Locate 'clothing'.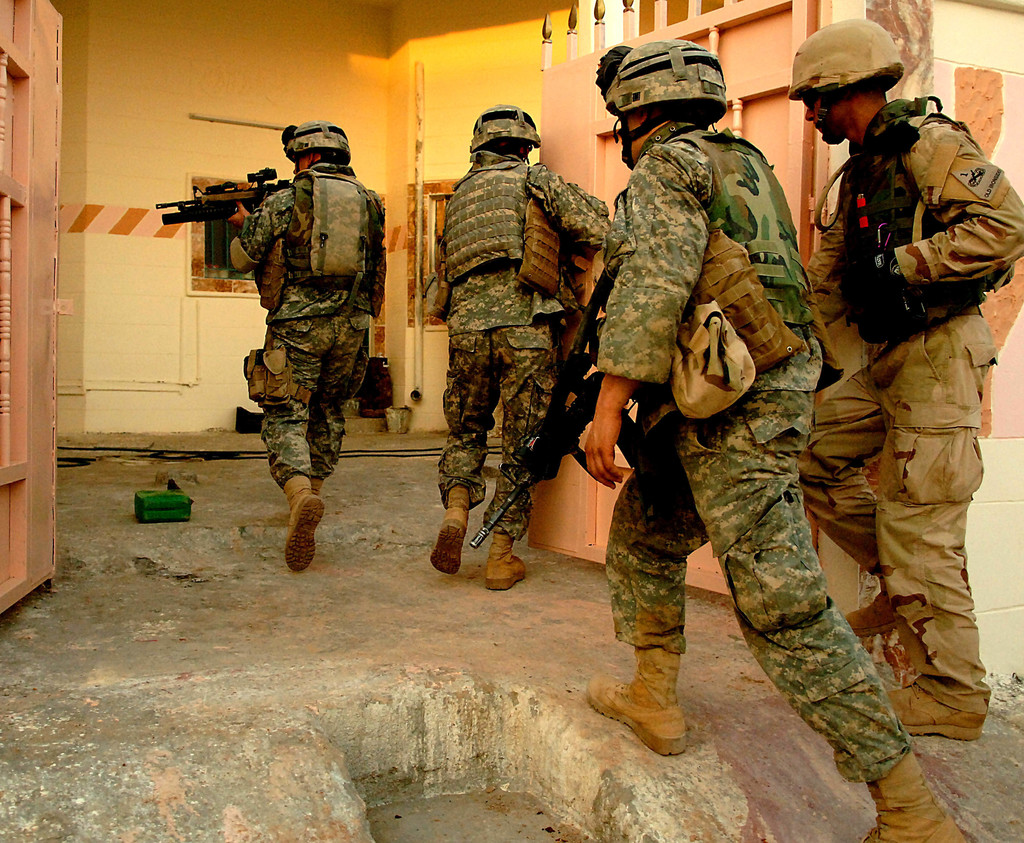
Bounding box: BBox(230, 186, 378, 458).
